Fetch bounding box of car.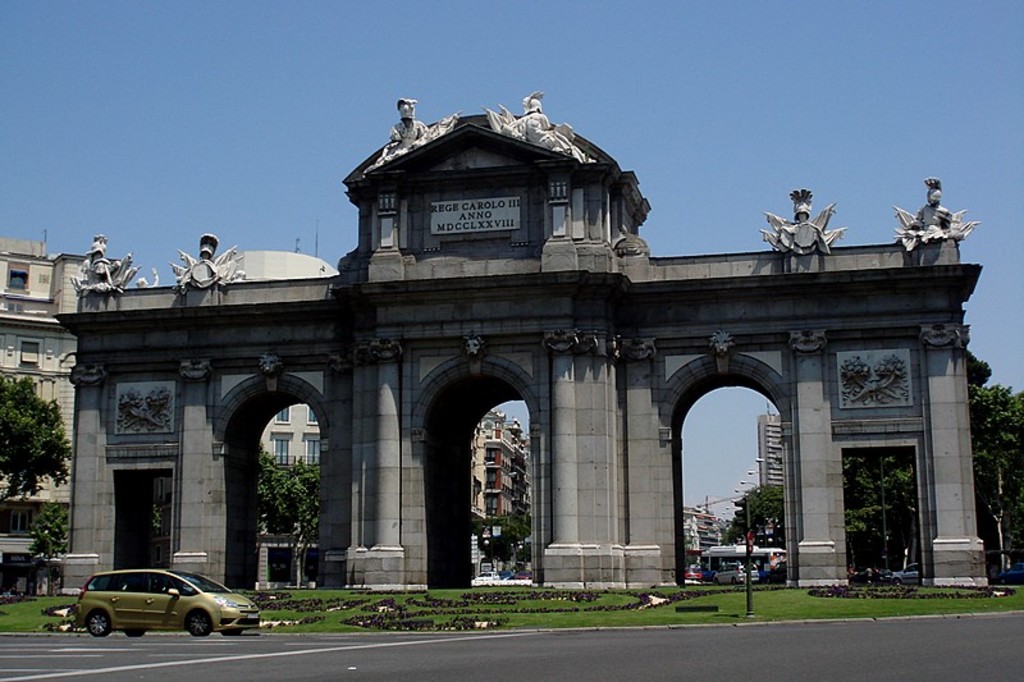
Bbox: 472:566:512:587.
